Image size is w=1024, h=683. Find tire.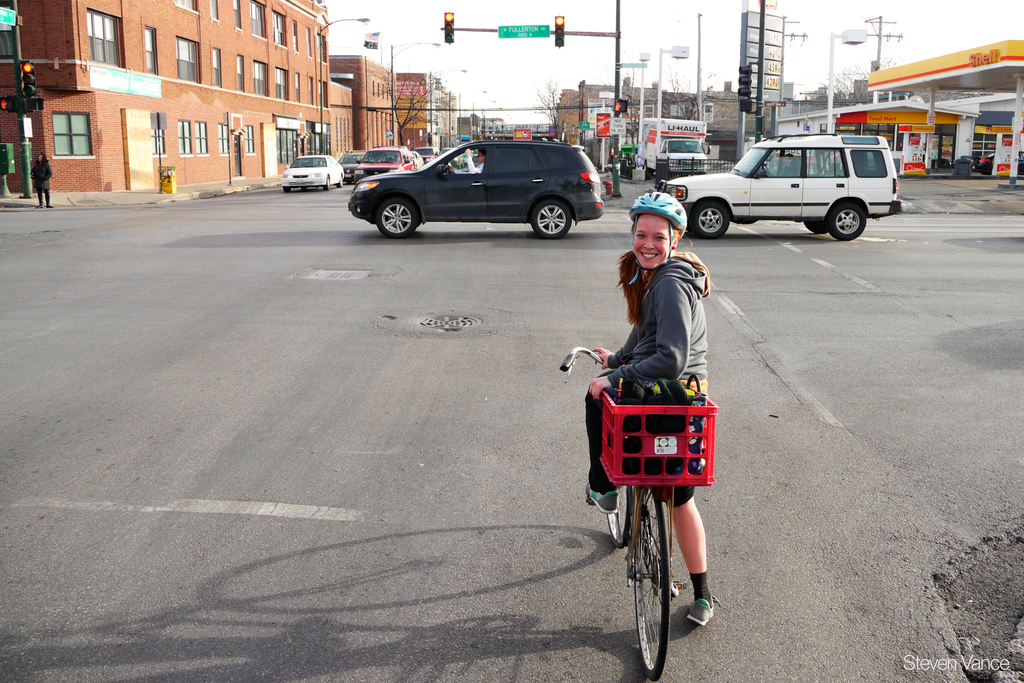
[528,199,571,236].
